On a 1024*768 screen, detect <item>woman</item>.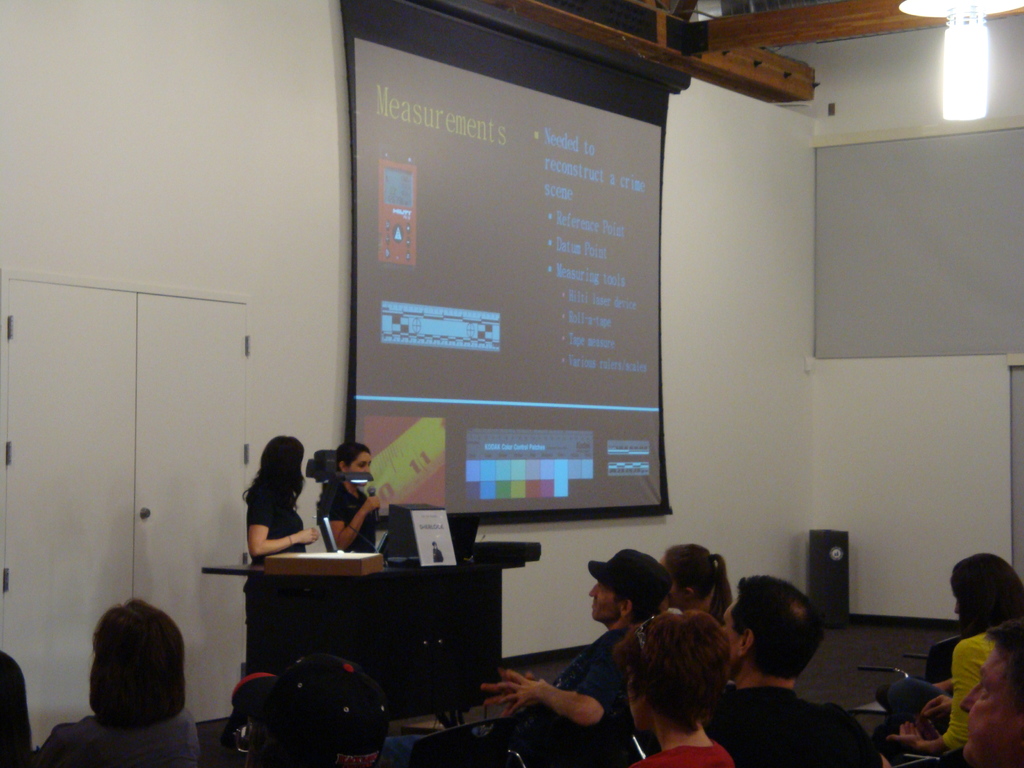
(x1=879, y1=556, x2=1023, y2=767).
